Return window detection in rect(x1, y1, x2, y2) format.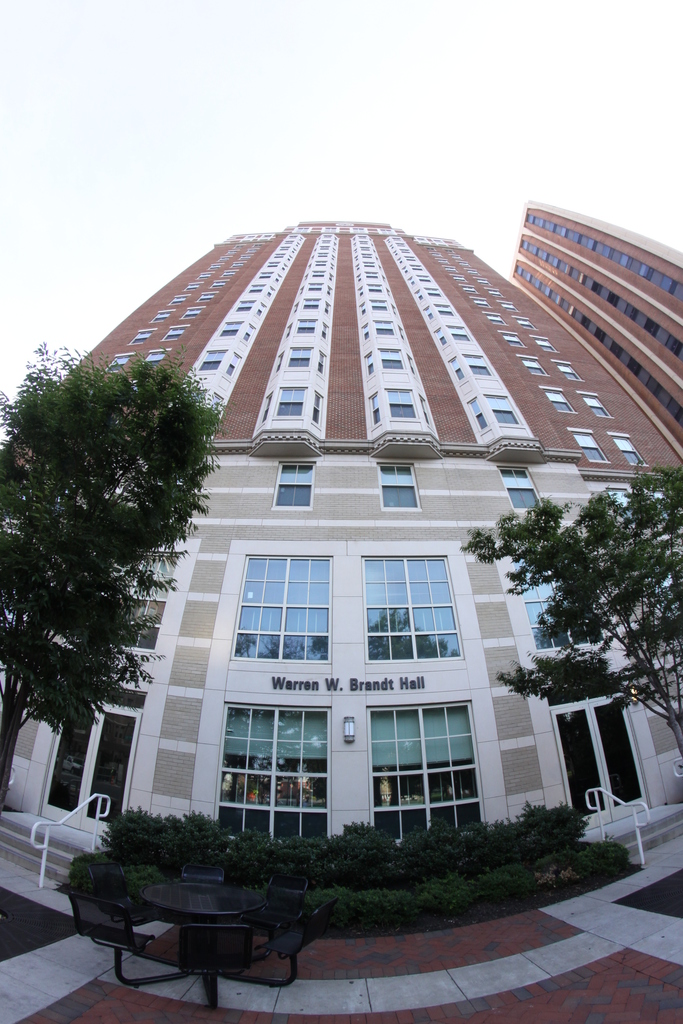
rect(385, 236, 394, 246).
